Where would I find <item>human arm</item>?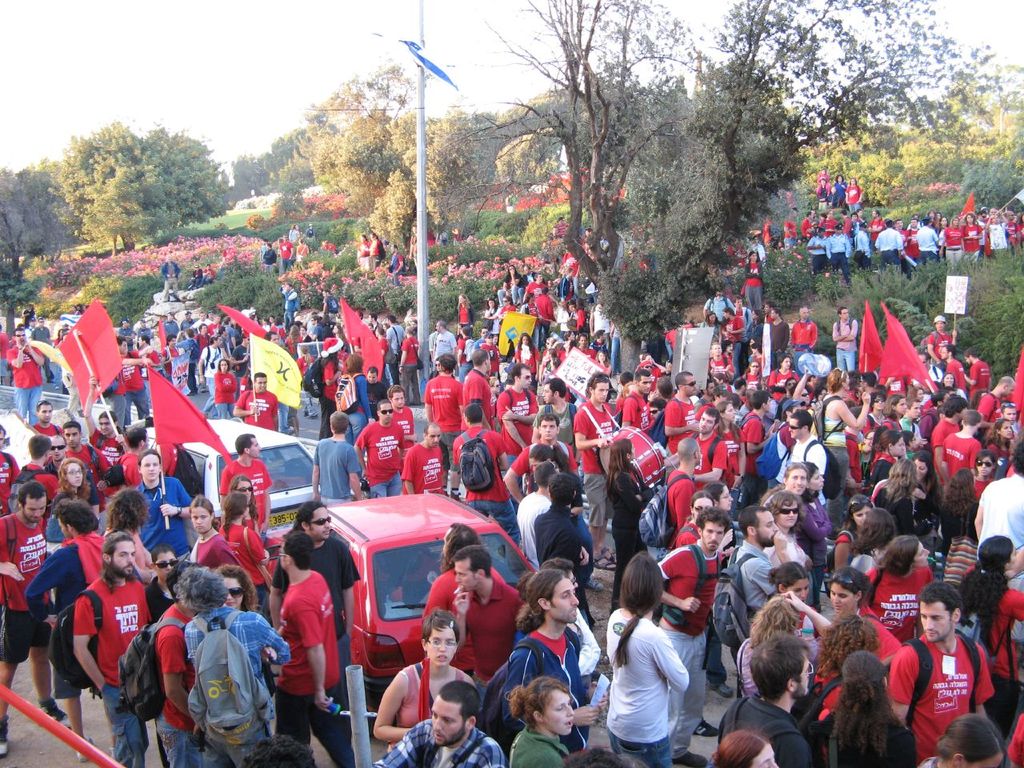
At x1=157 y1=488 x2=189 y2=528.
